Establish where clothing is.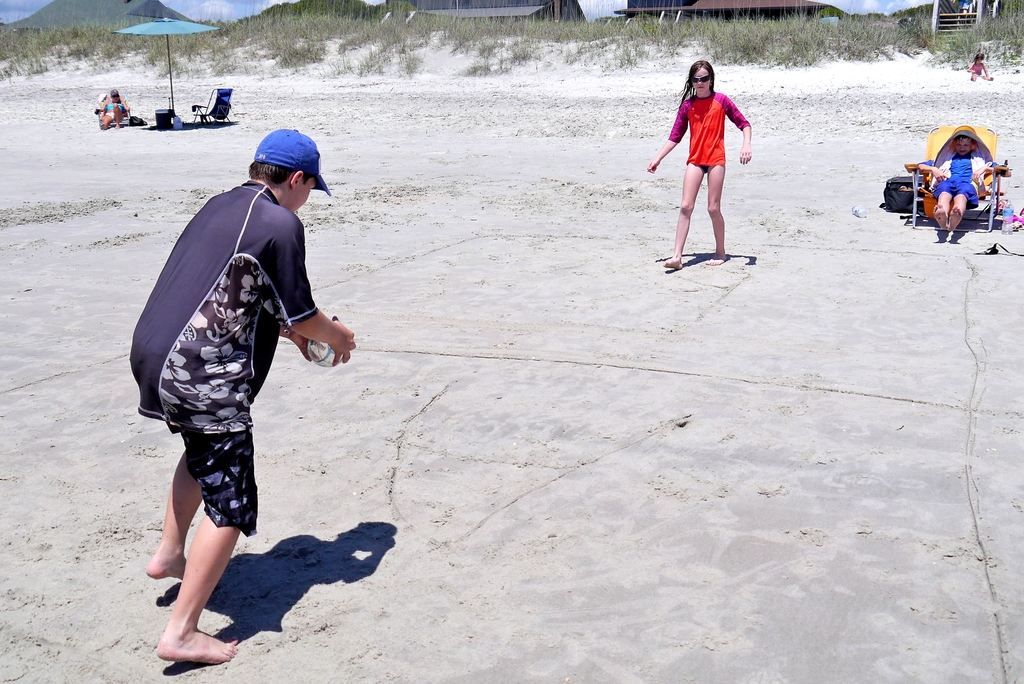
Established at (left=134, top=144, right=307, bottom=554).
